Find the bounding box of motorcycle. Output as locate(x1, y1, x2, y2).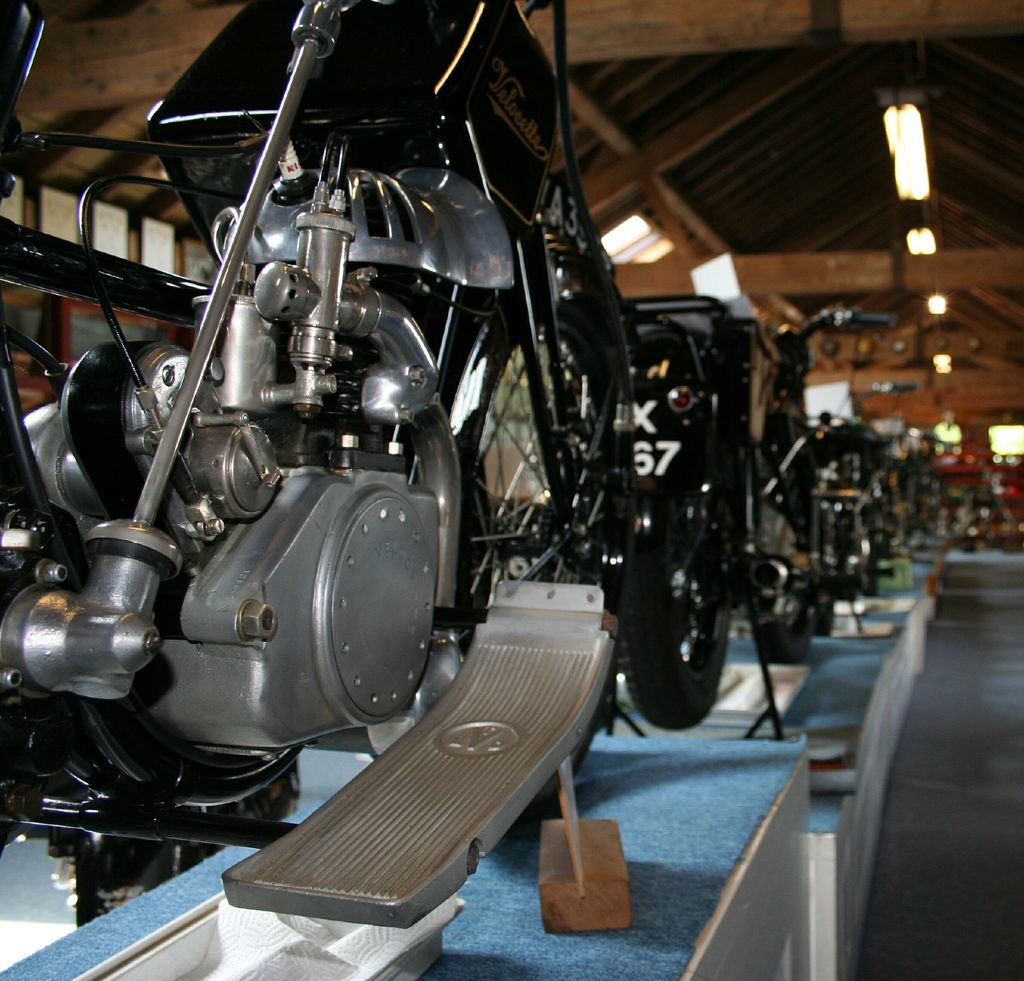
locate(909, 425, 1023, 554).
